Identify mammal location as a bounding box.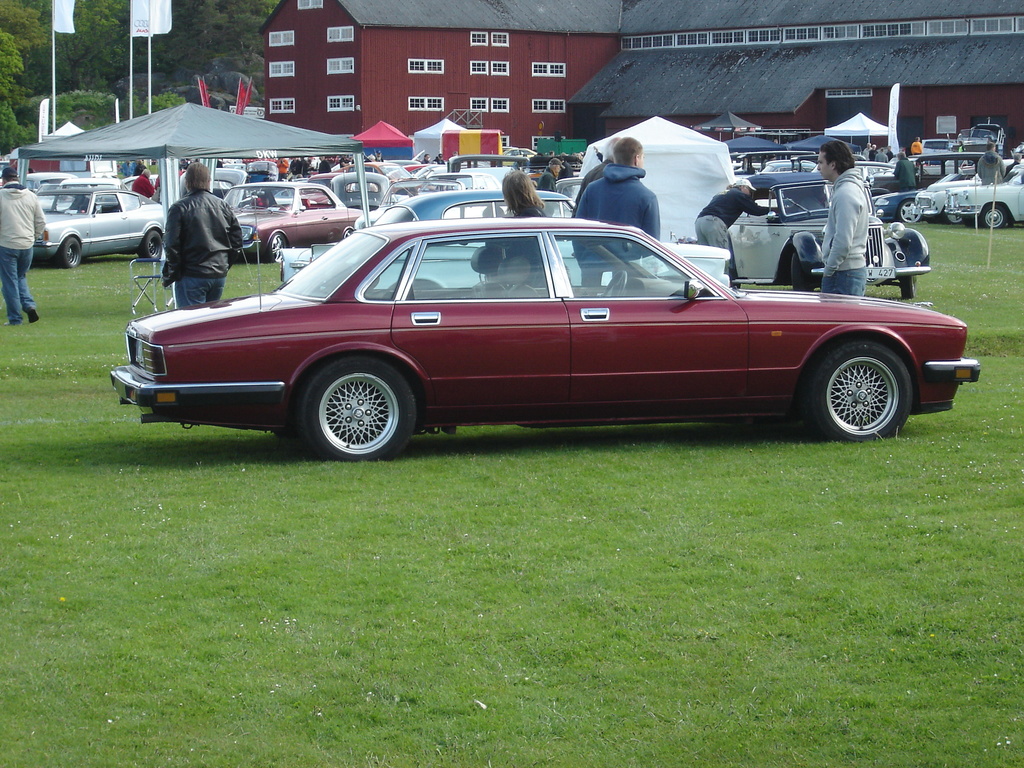
Rect(863, 146, 871, 161).
